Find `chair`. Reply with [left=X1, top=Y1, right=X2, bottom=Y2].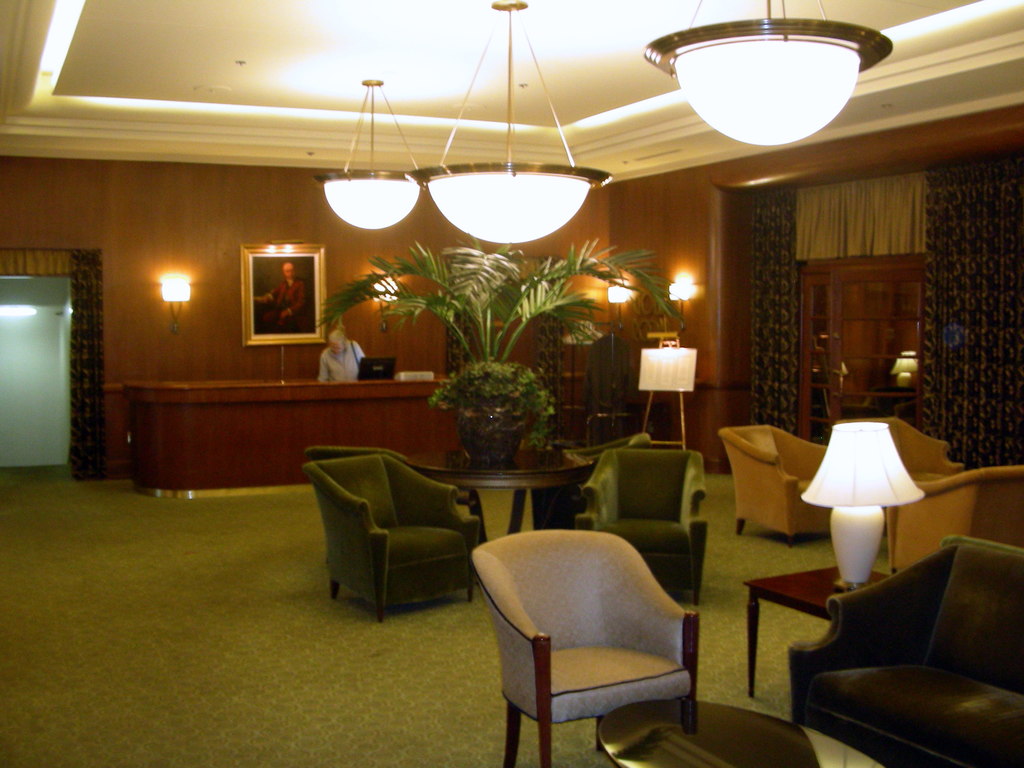
[left=834, top=415, right=964, bottom=526].
